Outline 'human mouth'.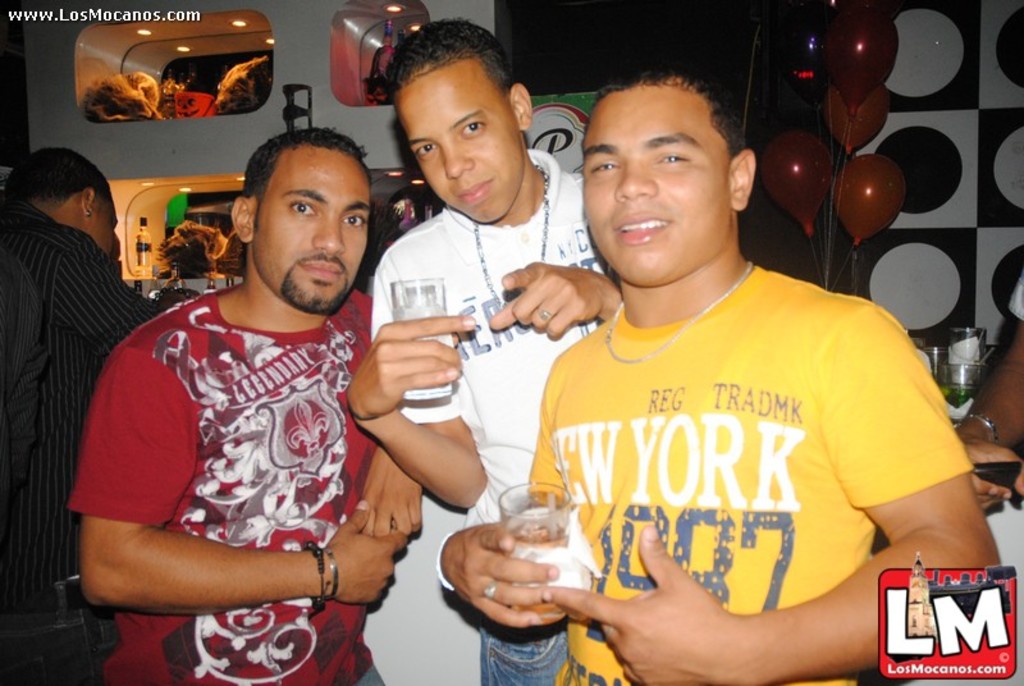
Outline: 310/255/349/280.
